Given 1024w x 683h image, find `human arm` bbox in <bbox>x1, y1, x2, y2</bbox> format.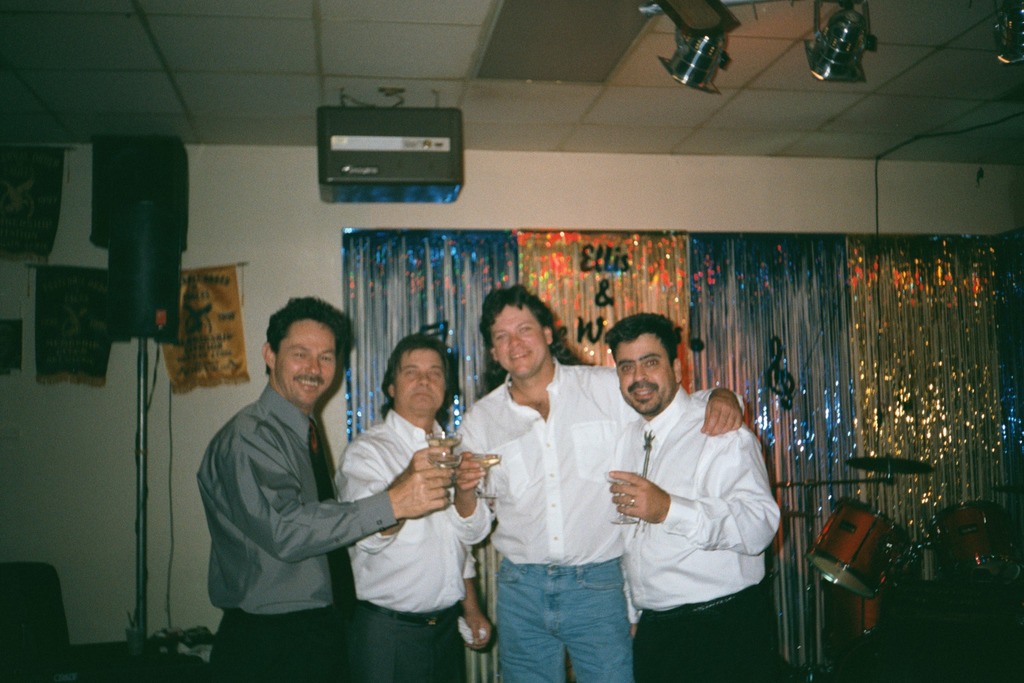
<bbox>679, 380, 751, 441</bbox>.
